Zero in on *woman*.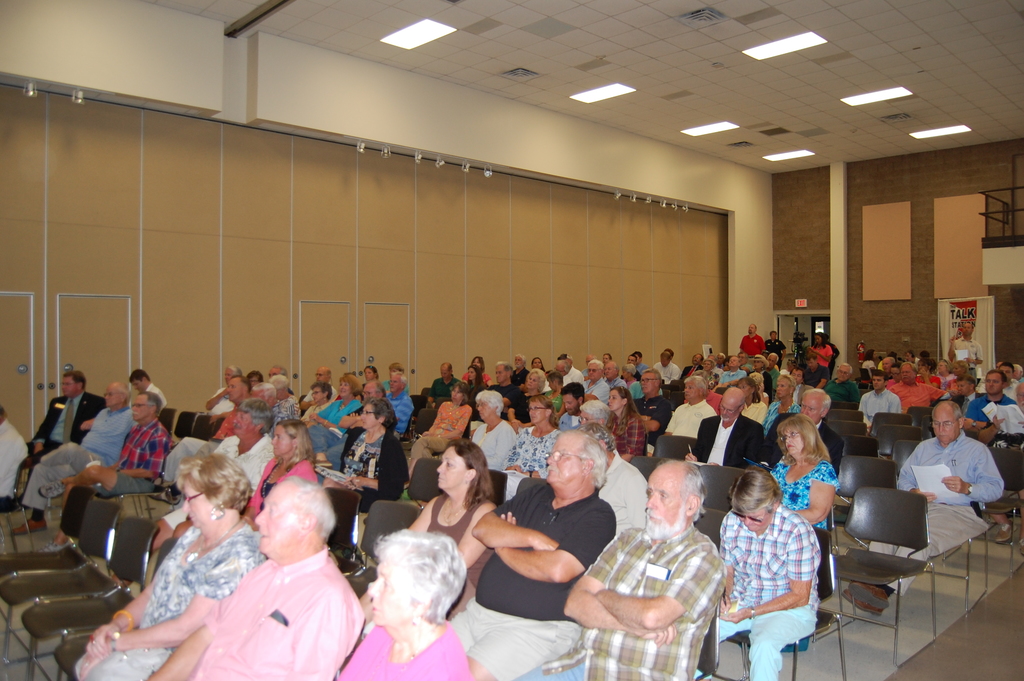
Zeroed in: <bbox>700, 357, 723, 389</bbox>.
